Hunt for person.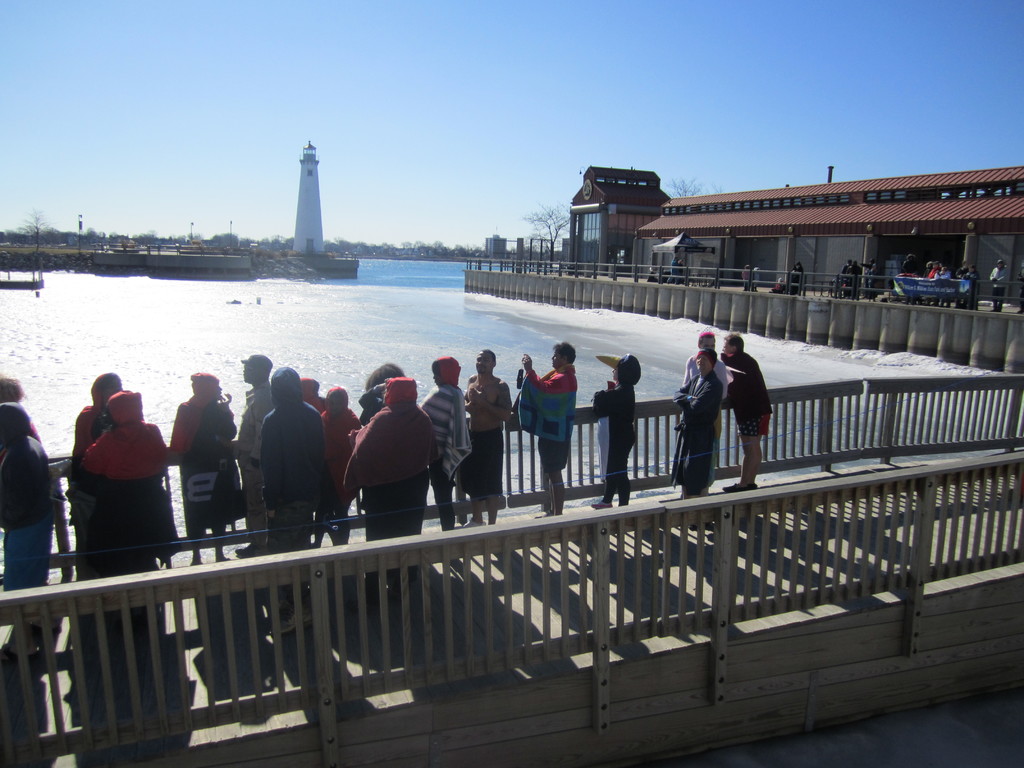
Hunted down at 174:374:234:563.
